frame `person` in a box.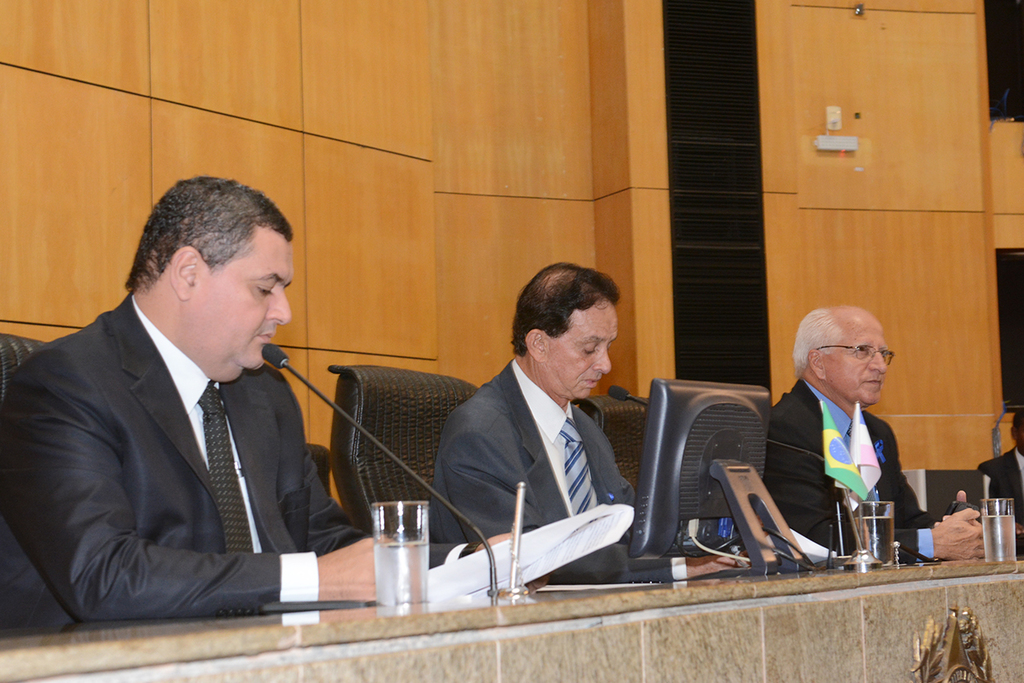
x1=975 y1=413 x2=1023 y2=534.
